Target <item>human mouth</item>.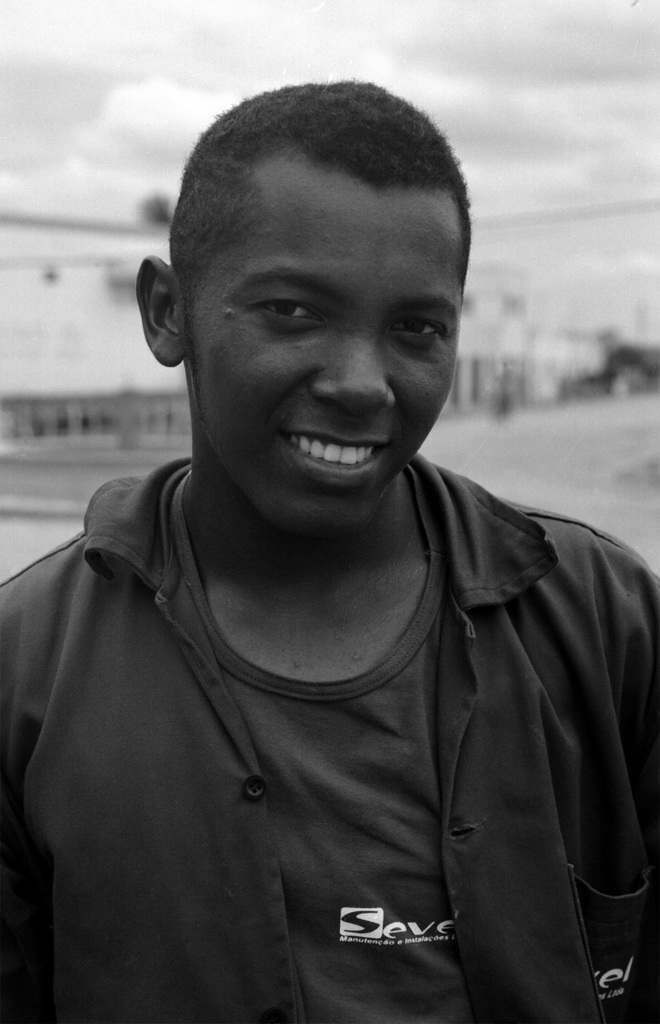
Target region: <region>258, 417, 405, 470</region>.
